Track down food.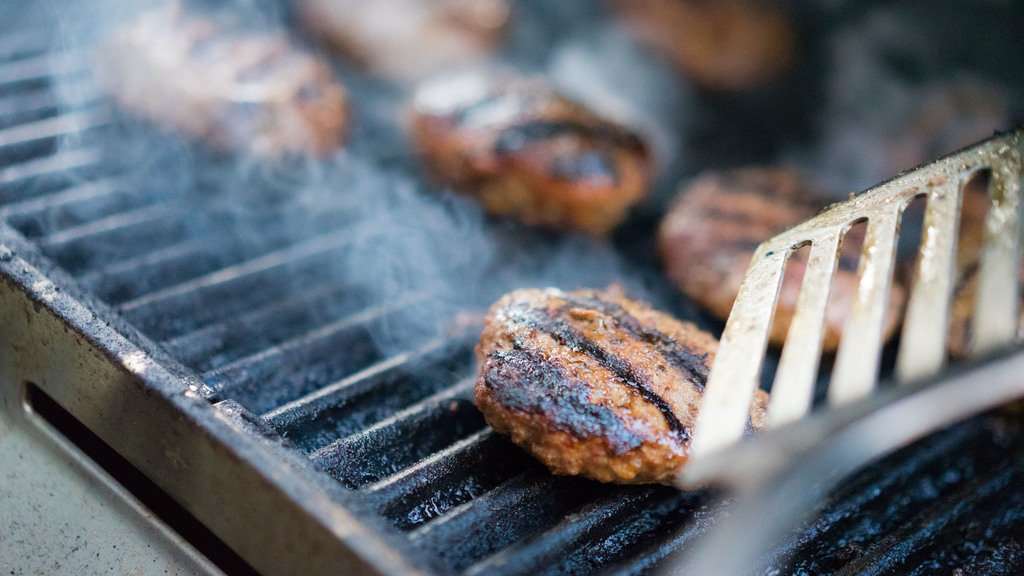
Tracked to pyautogui.locateOnScreen(296, 0, 506, 93).
